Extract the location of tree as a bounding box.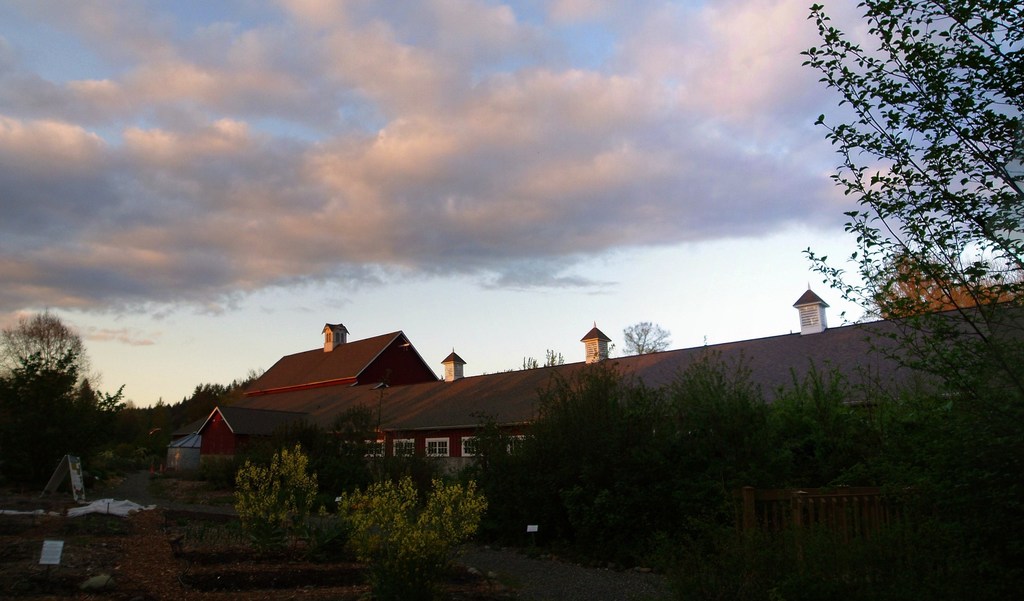
<region>230, 442, 325, 569</region>.
